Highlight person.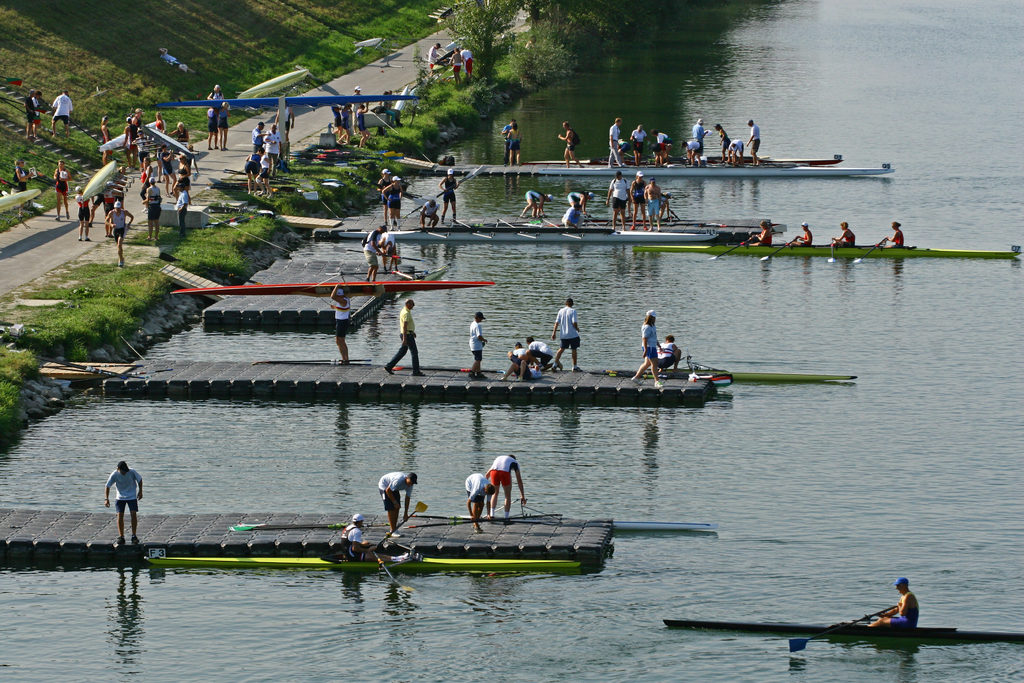
Highlighted region: l=101, t=454, r=142, b=552.
